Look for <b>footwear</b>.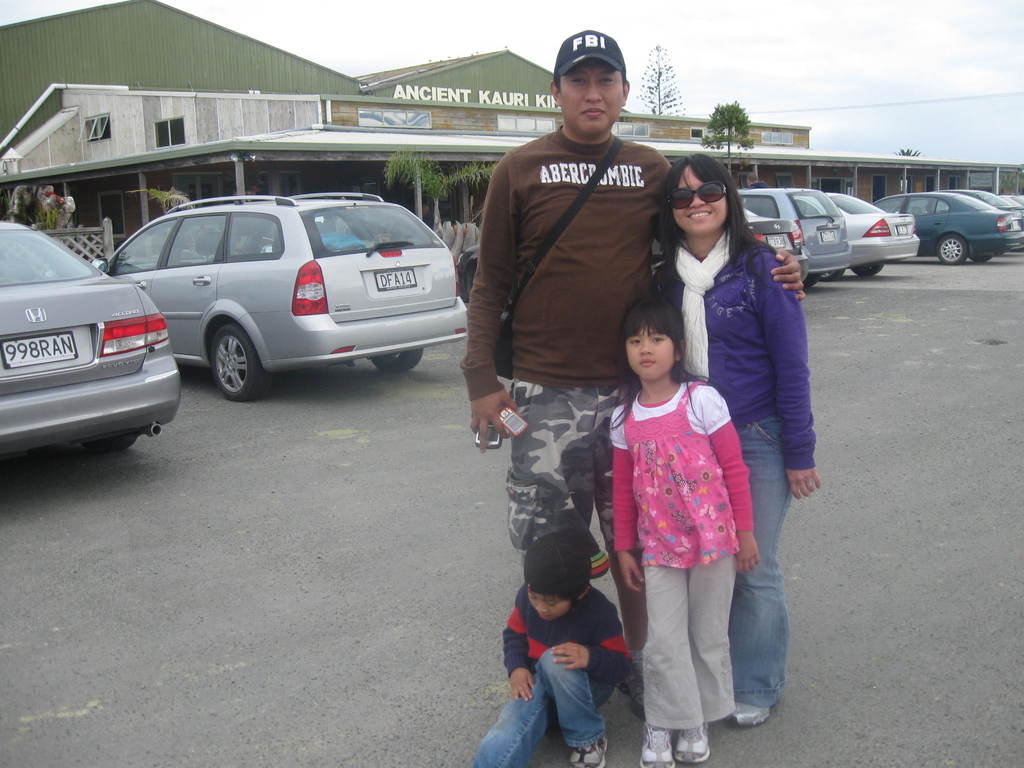
Found: (x1=573, y1=728, x2=604, y2=767).
